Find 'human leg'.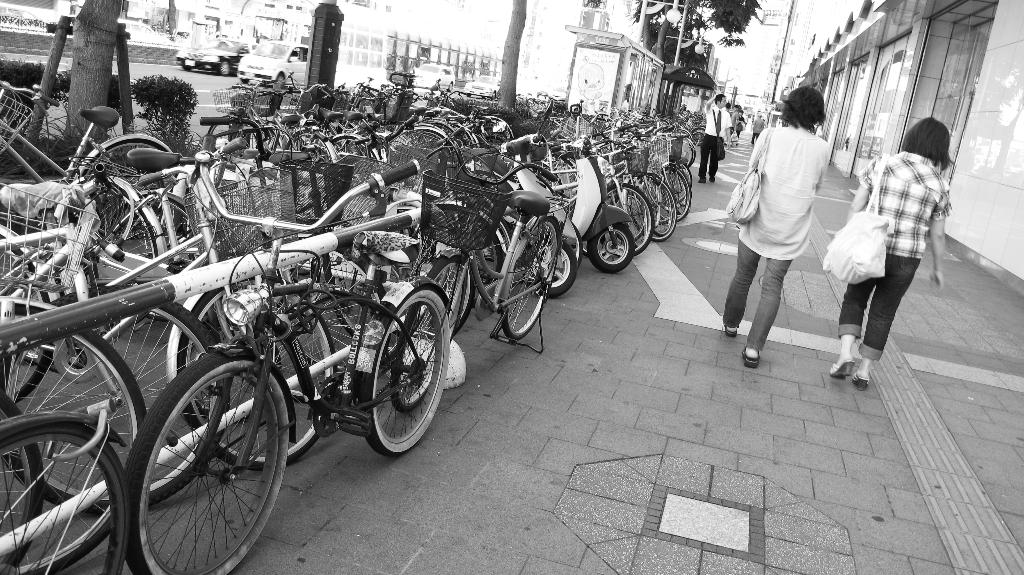
BBox(701, 133, 711, 185).
